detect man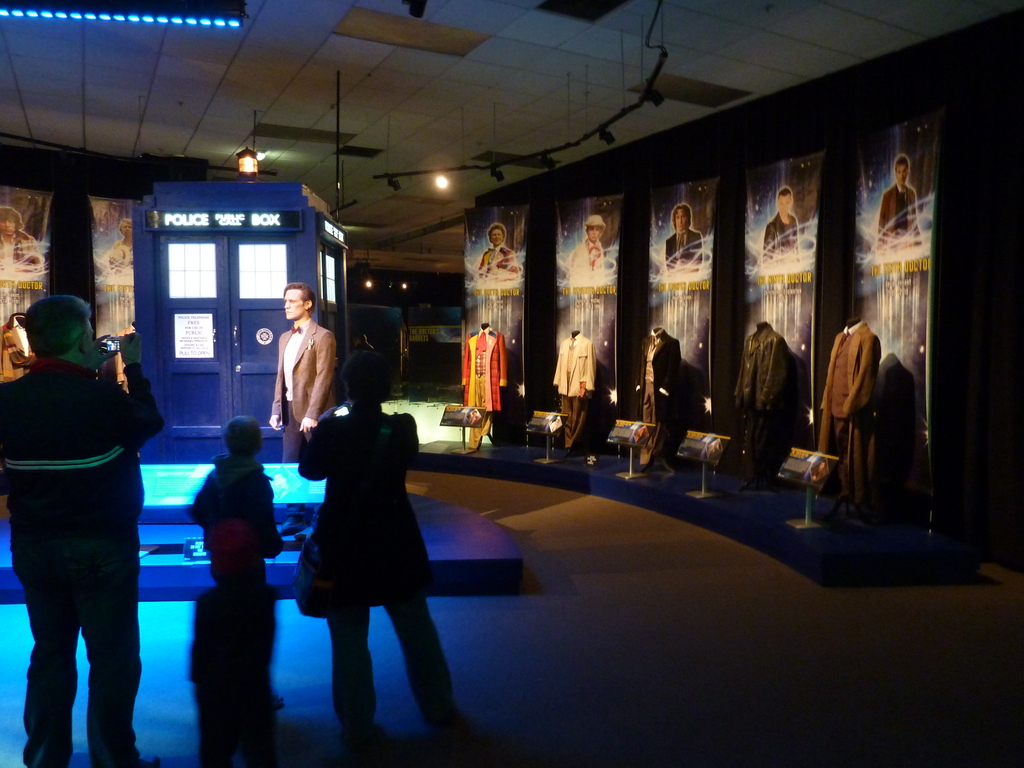
[x1=762, y1=186, x2=797, y2=263]
